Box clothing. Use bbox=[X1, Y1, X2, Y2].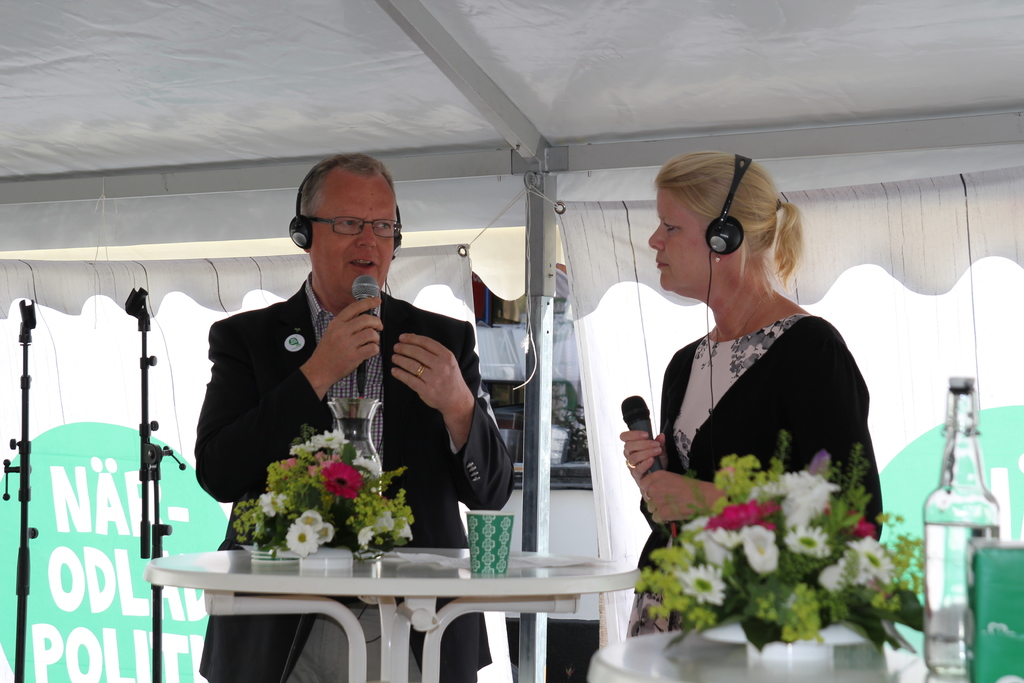
bbox=[204, 233, 489, 580].
